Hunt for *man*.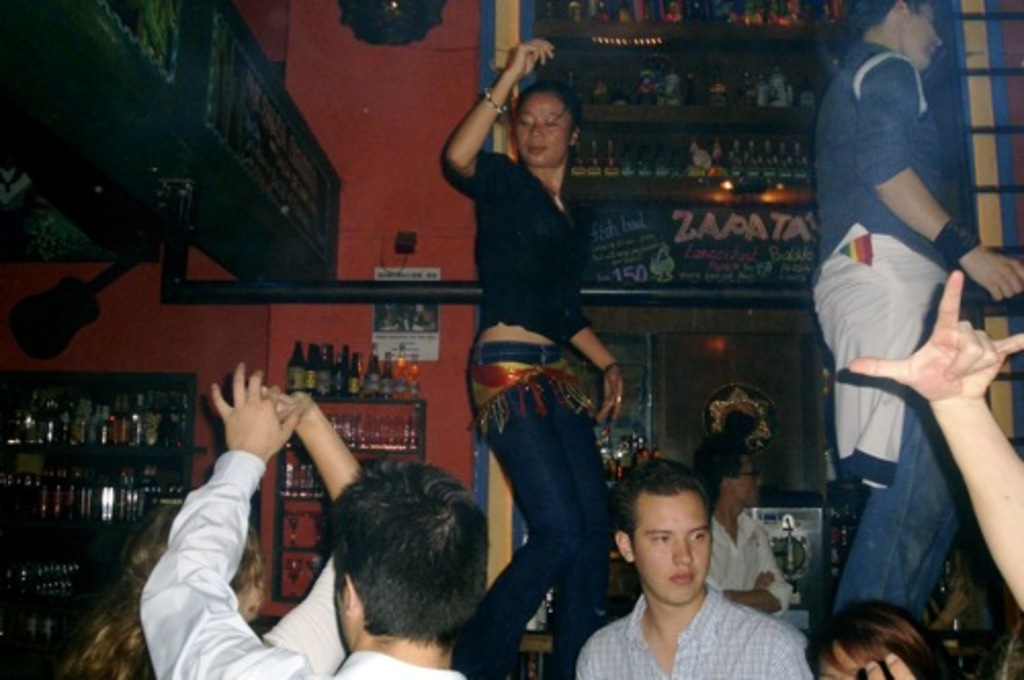
Hunted down at <box>686,432,795,614</box>.
